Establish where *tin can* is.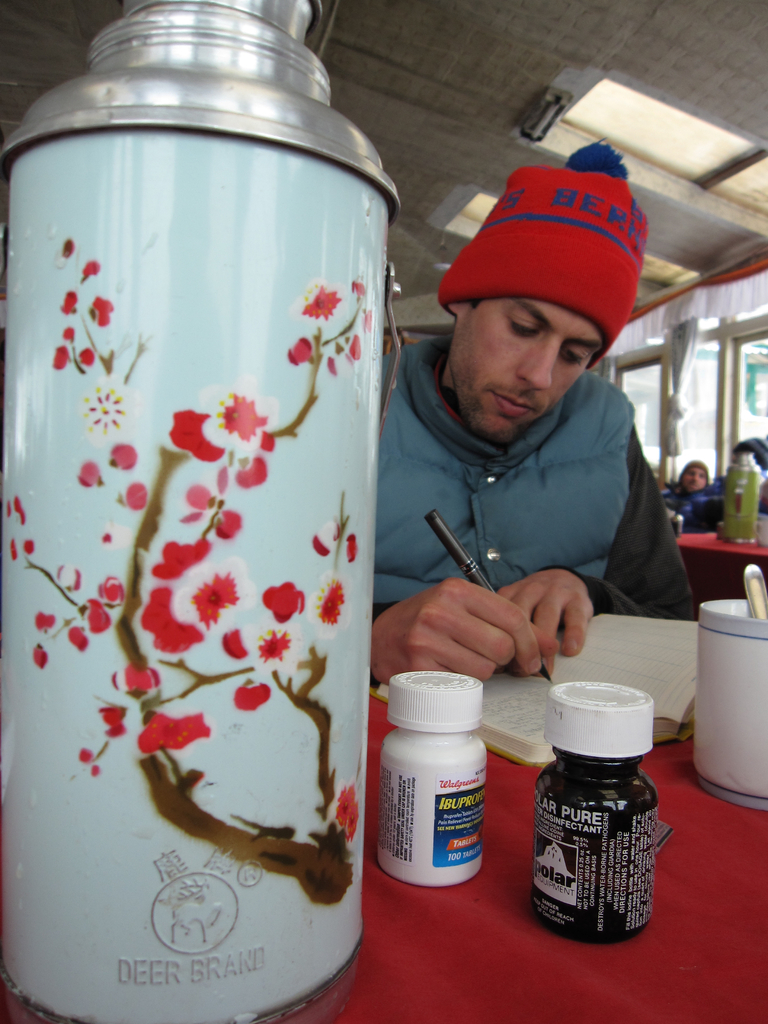
Established at (0, 0, 401, 1023).
